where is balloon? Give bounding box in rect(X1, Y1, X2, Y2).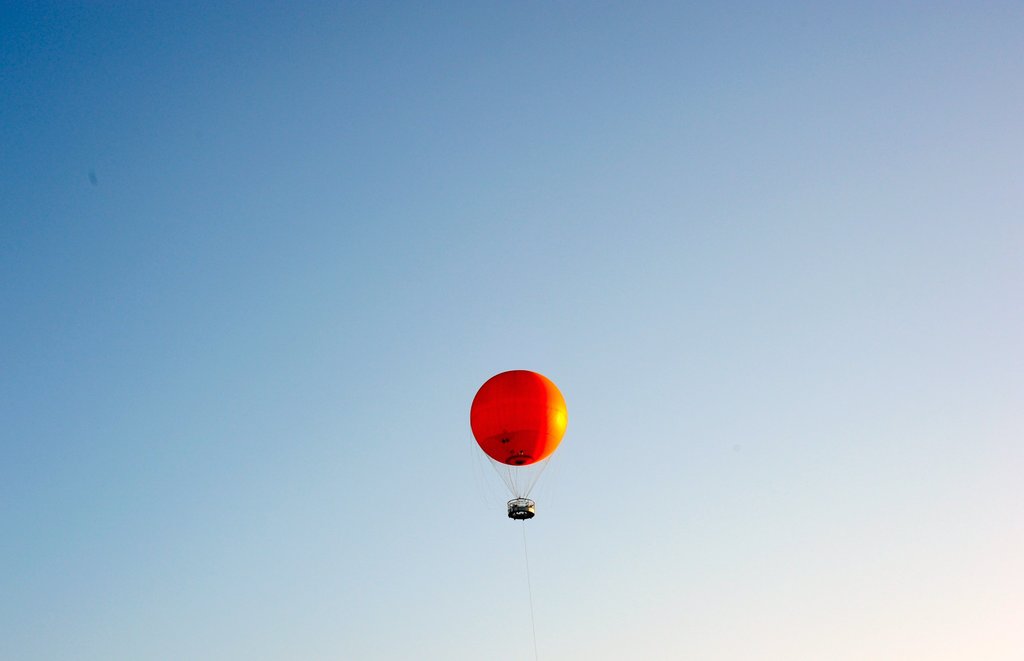
rect(470, 368, 569, 465).
